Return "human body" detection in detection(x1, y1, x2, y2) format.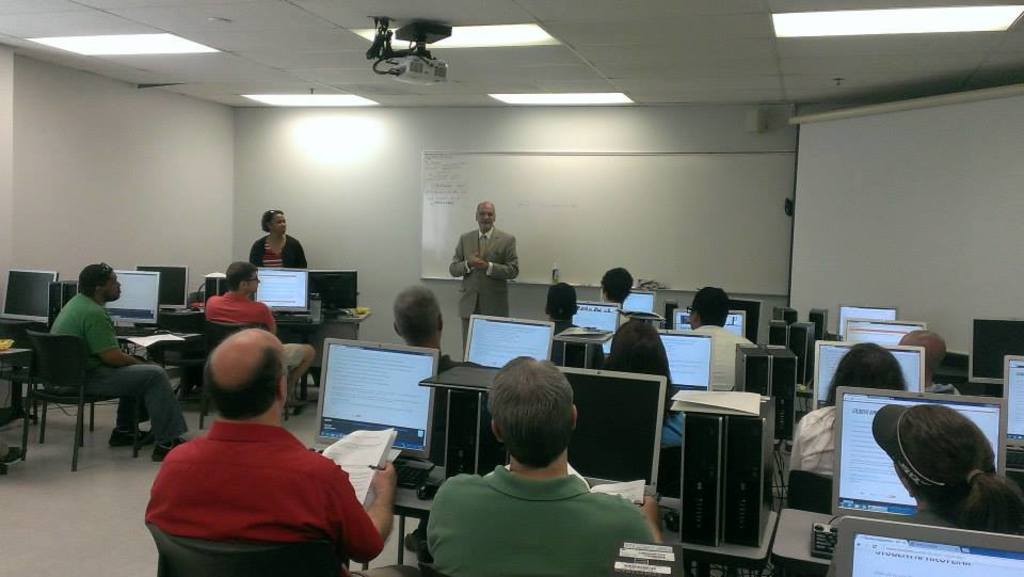
detection(548, 284, 587, 334).
